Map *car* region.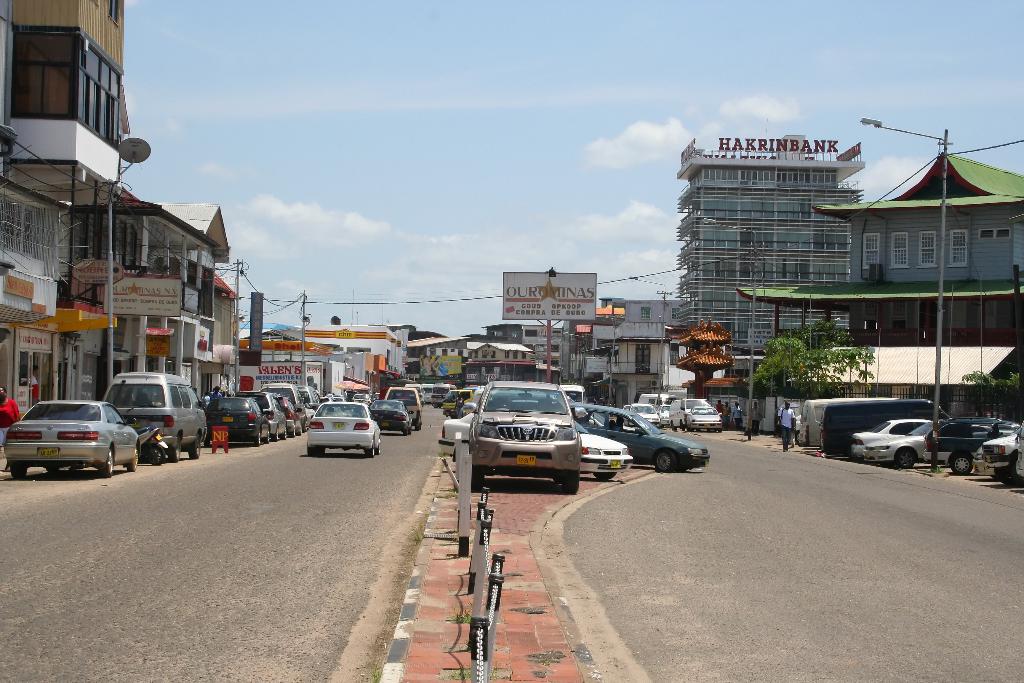
Mapped to [369, 391, 412, 431].
